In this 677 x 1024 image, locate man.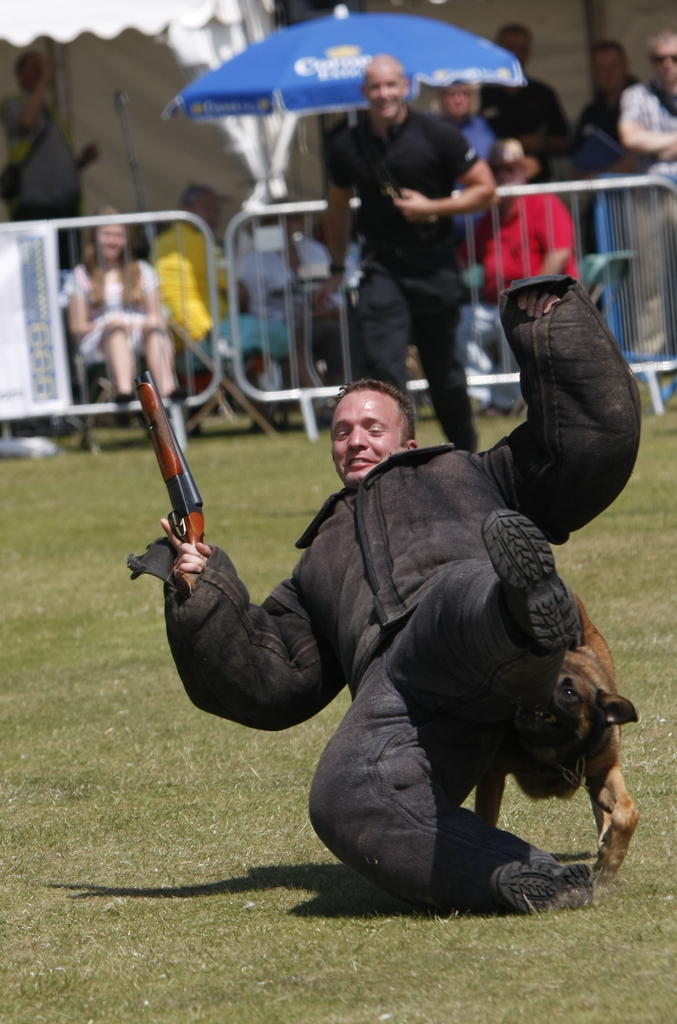
Bounding box: locate(618, 40, 676, 355).
